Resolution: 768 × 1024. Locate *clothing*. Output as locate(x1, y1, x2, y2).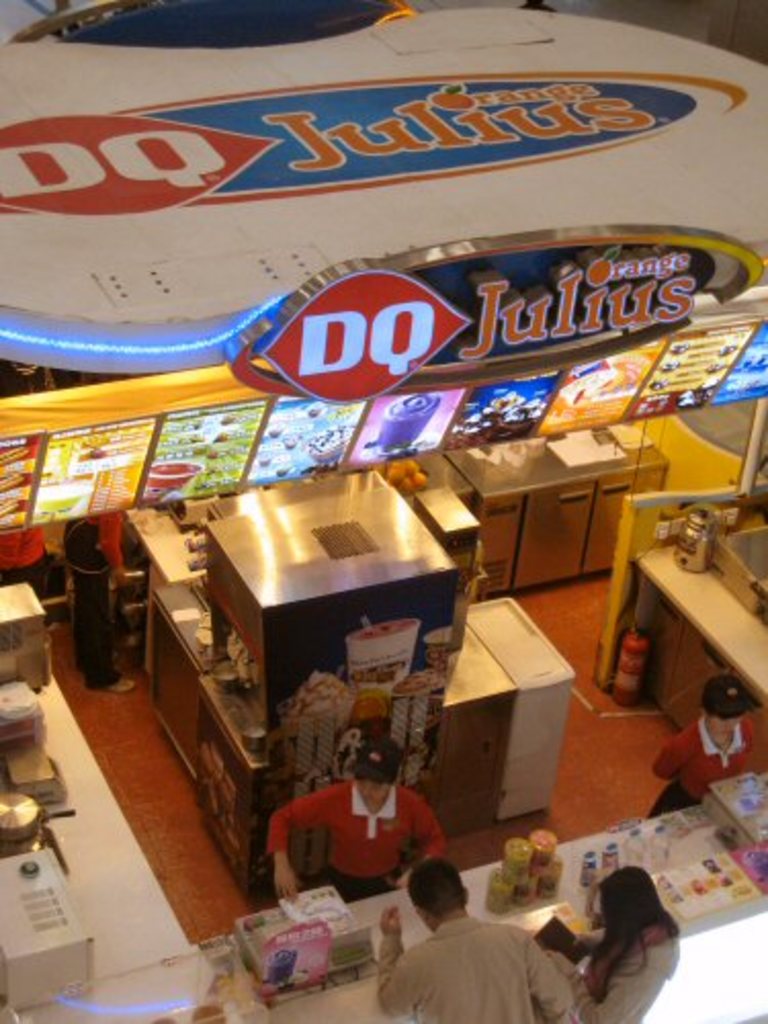
locate(582, 911, 684, 1022).
